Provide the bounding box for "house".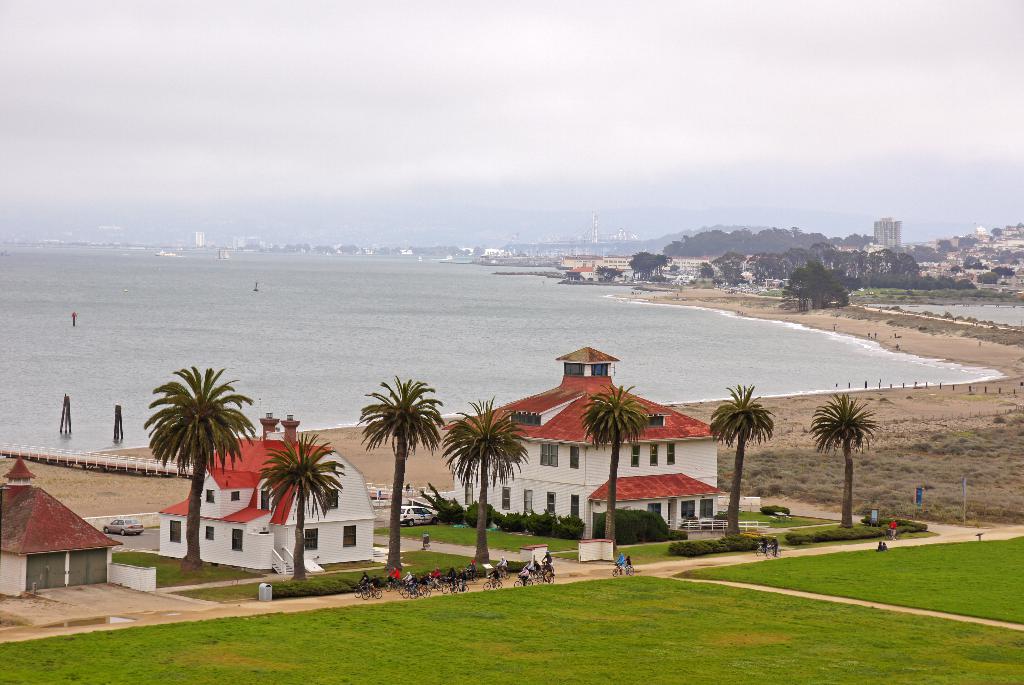
pyautogui.locateOnScreen(189, 226, 212, 249).
